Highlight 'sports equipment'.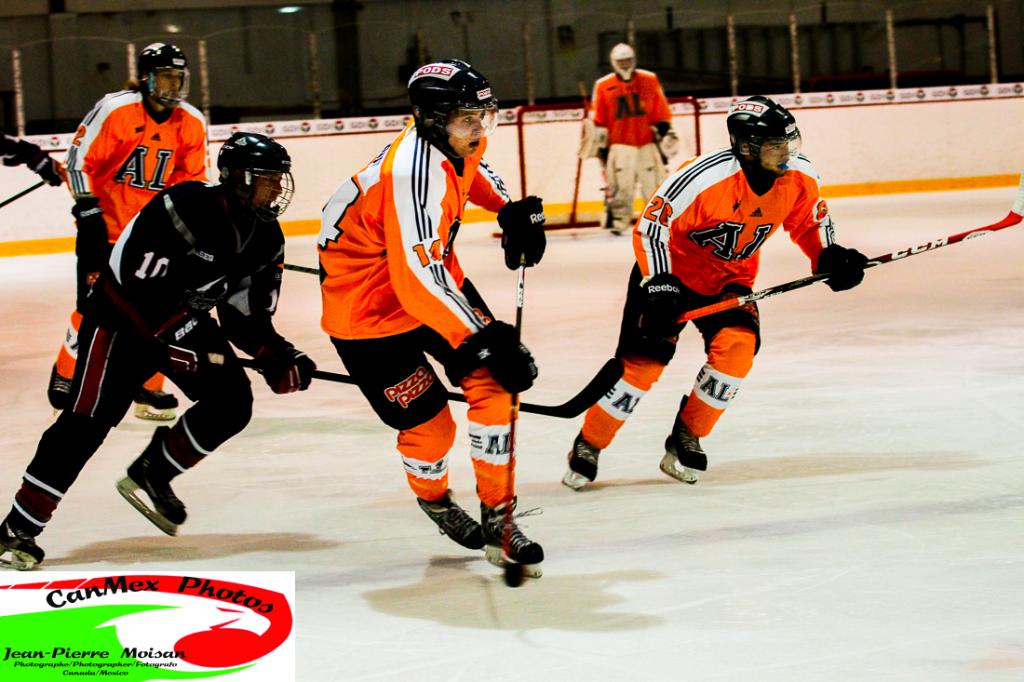
Highlighted region: region(607, 38, 636, 86).
